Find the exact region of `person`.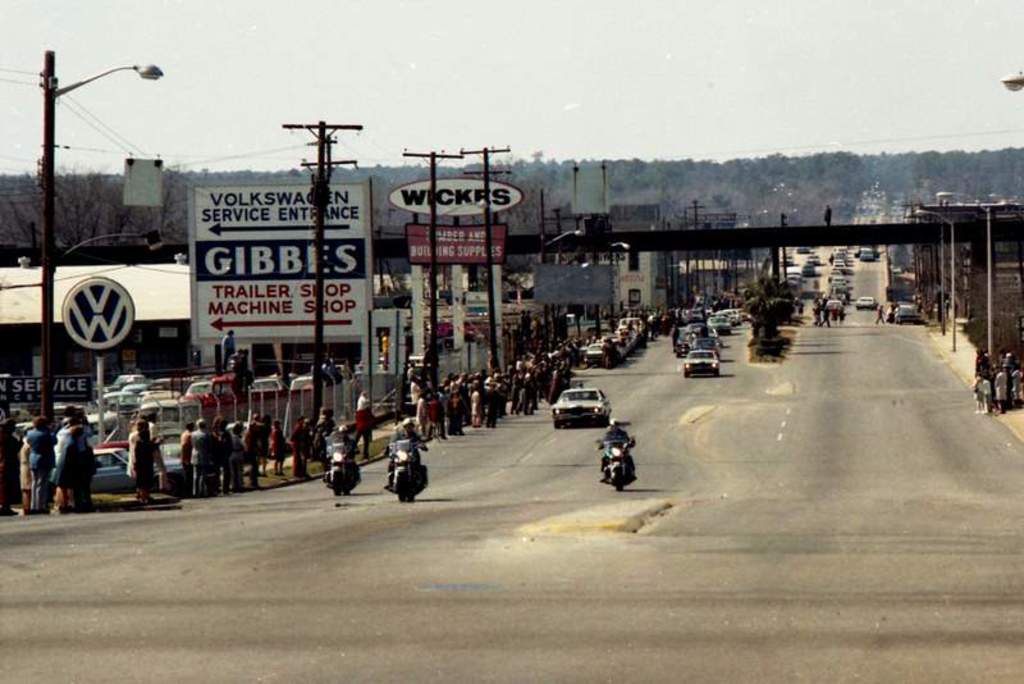
Exact region: [64, 410, 91, 503].
